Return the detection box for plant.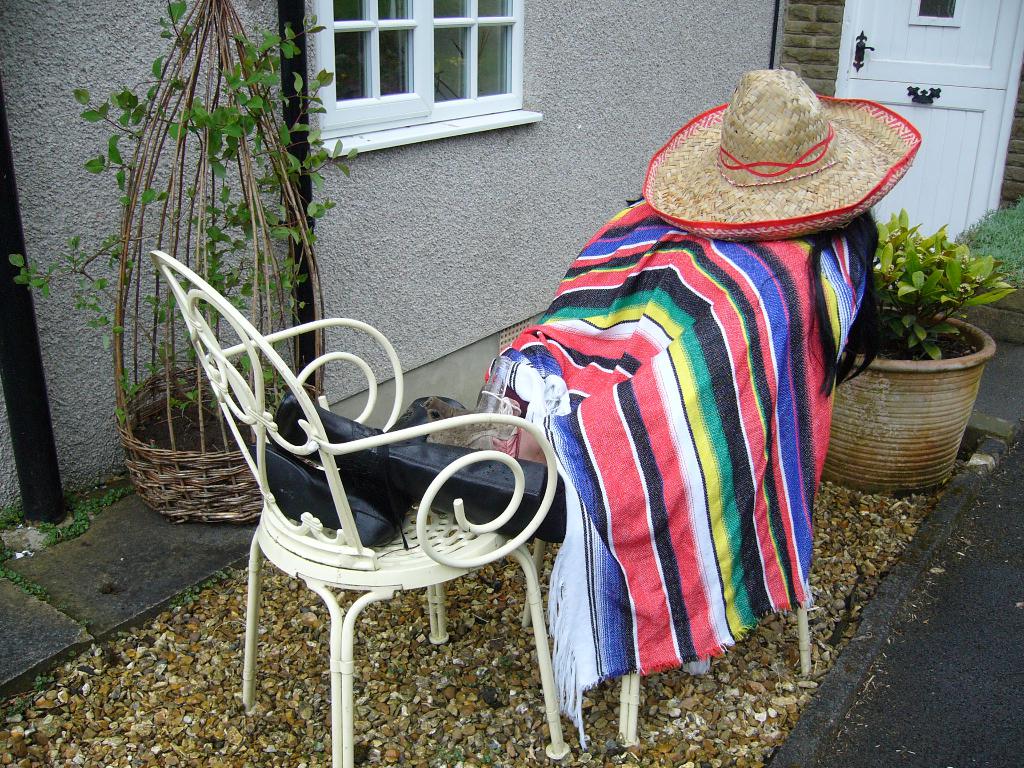
l=966, t=194, r=1023, b=285.
